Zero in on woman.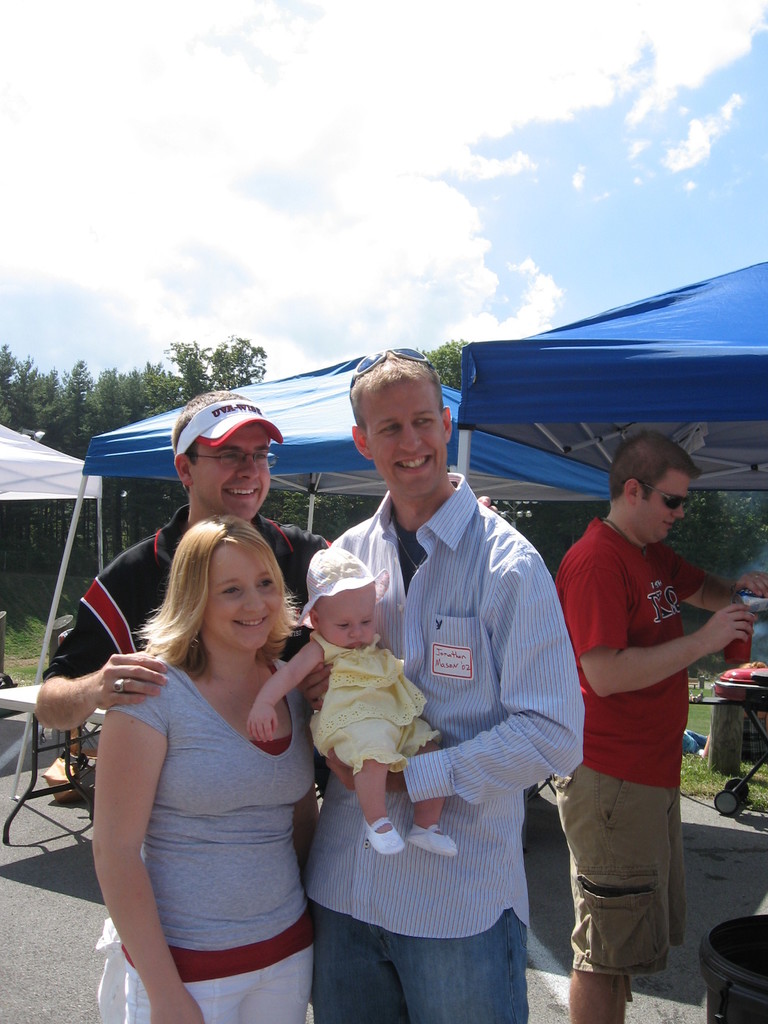
Zeroed in: box=[67, 496, 341, 1013].
